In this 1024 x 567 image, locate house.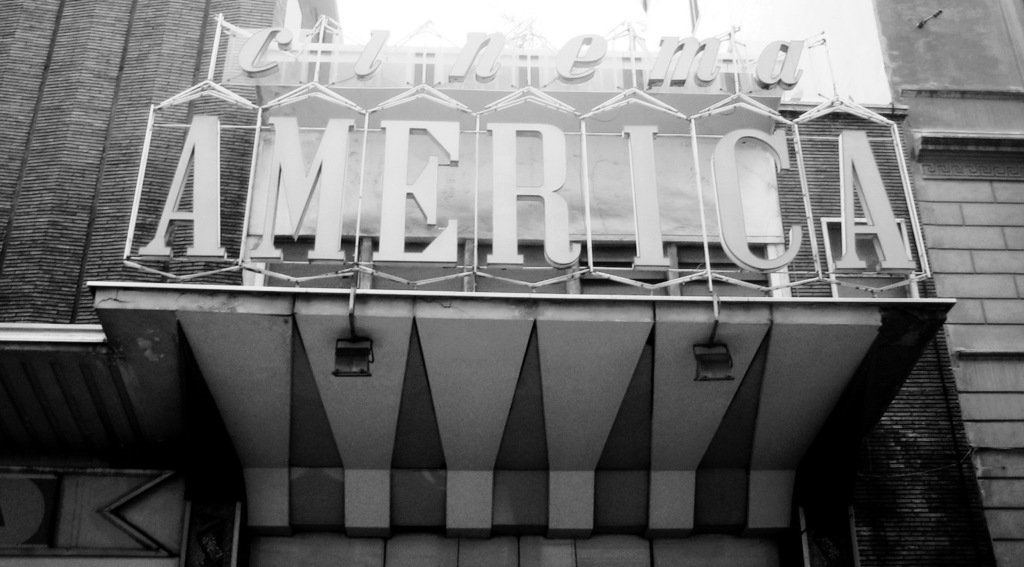
Bounding box: <region>16, 14, 993, 507</region>.
